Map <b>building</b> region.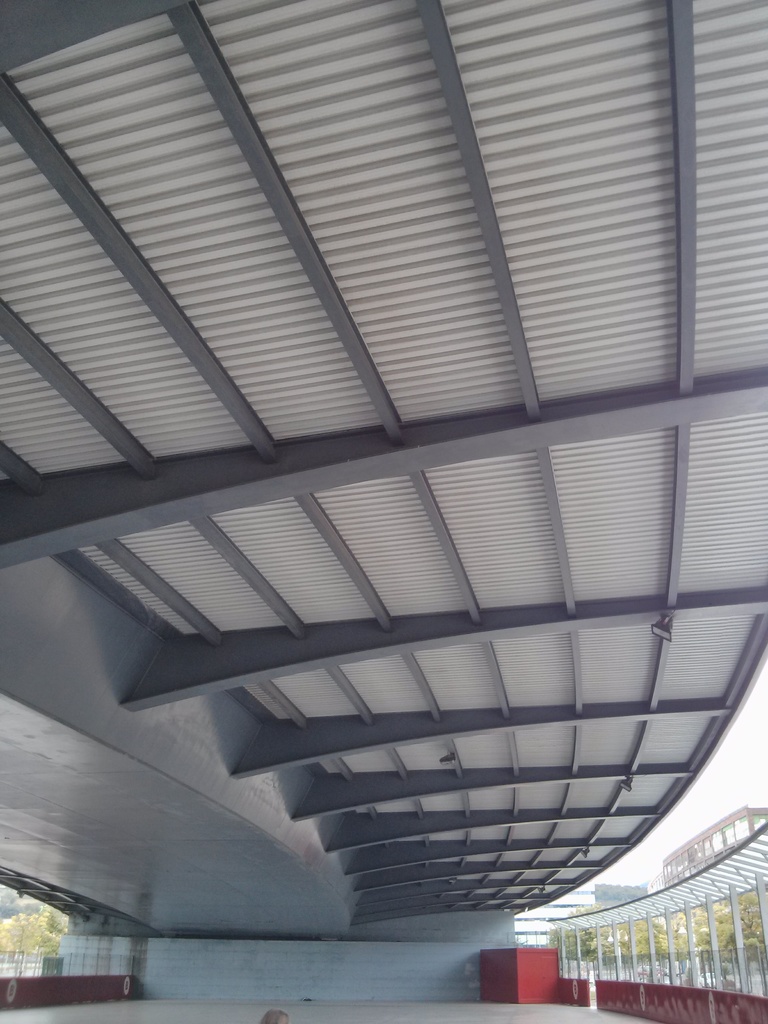
Mapped to [left=560, top=797, right=766, bottom=1023].
